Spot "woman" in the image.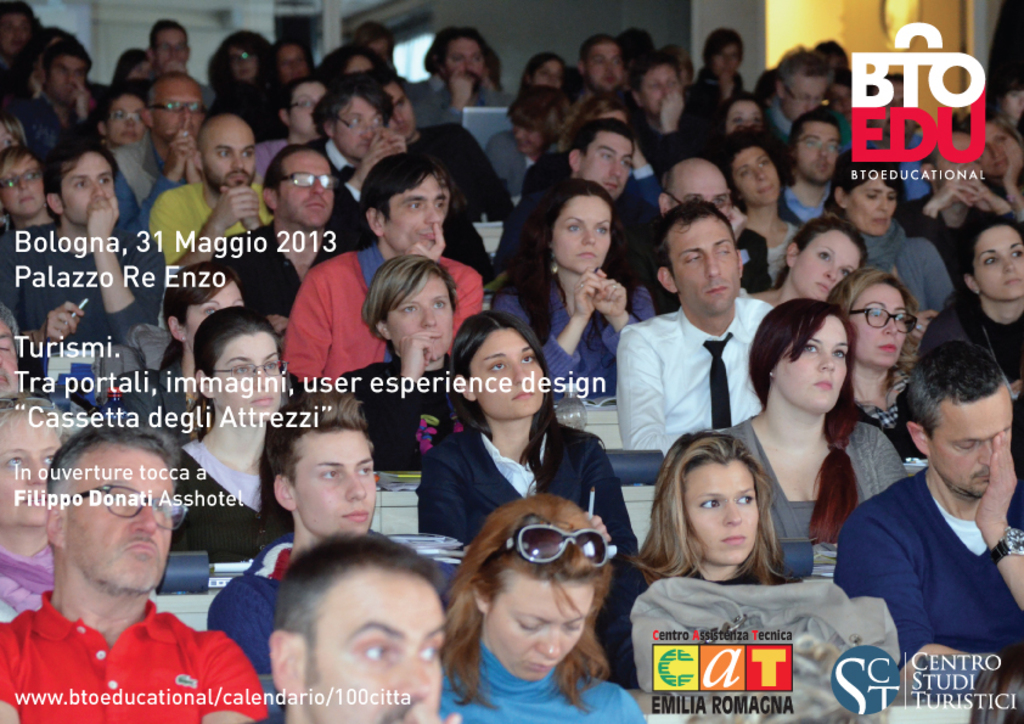
"woman" found at region(0, 142, 73, 230).
